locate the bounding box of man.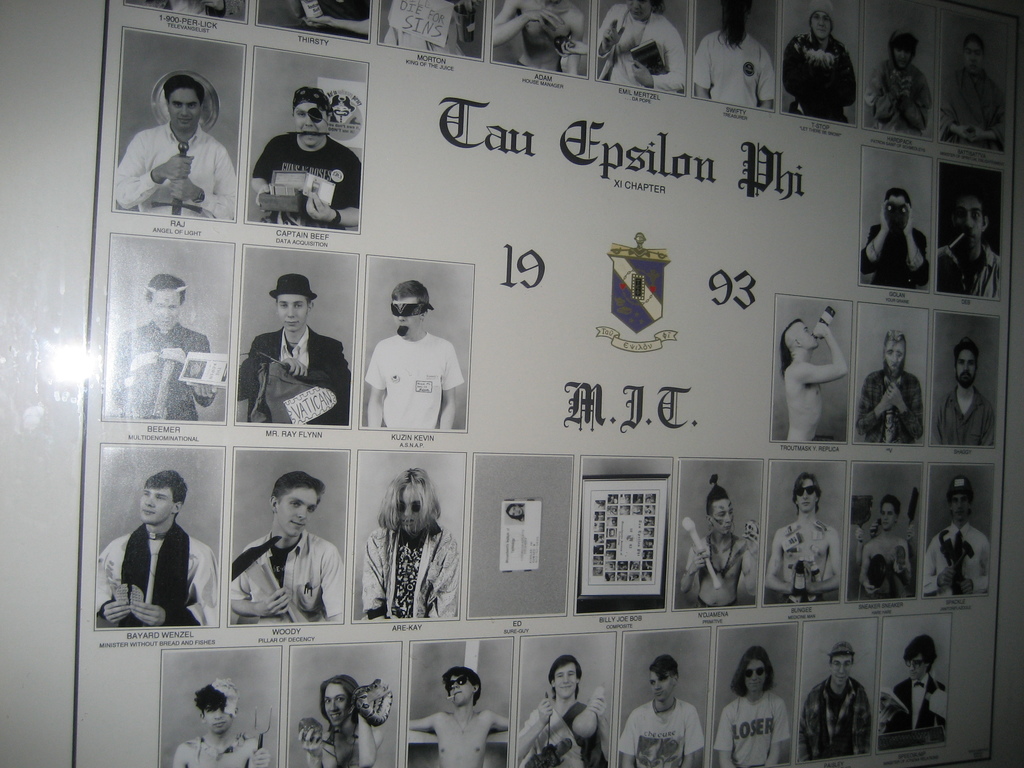
Bounding box: x1=940 y1=32 x2=1004 y2=152.
